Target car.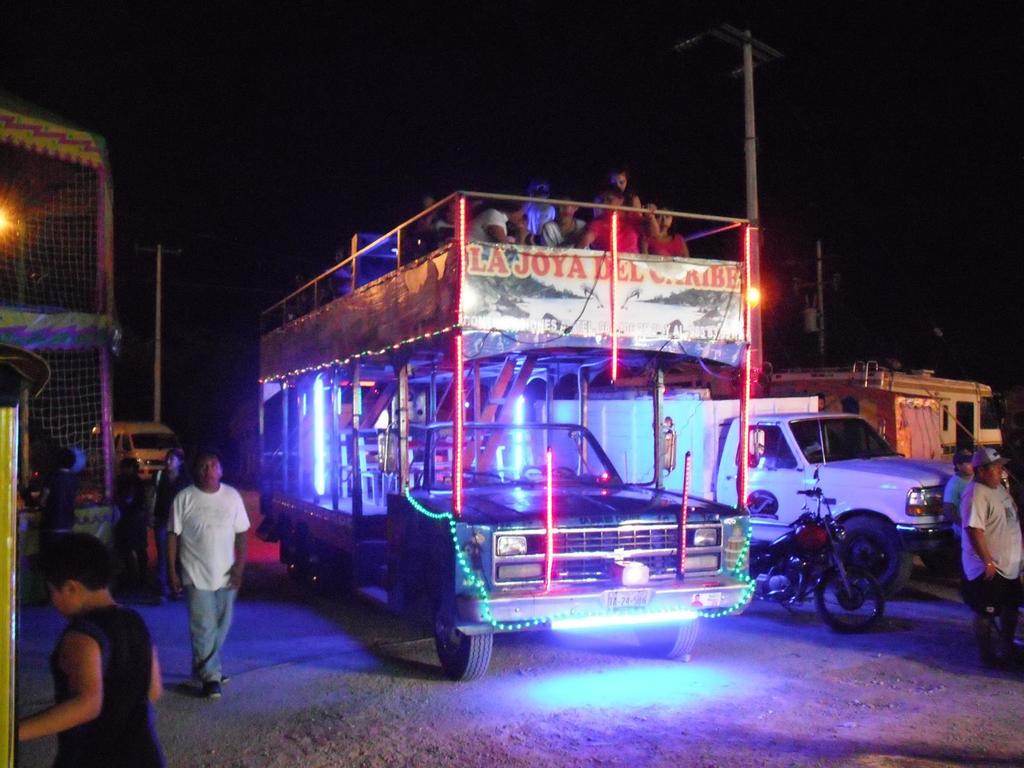
Target region: l=729, t=392, r=984, b=585.
